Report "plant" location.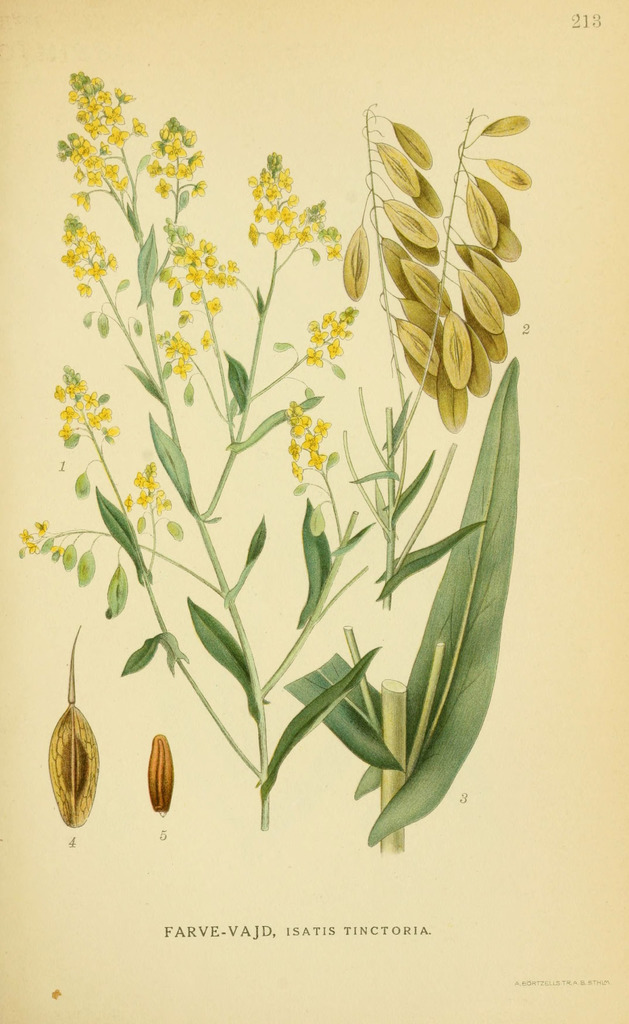
Report: 13 65 429 840.
